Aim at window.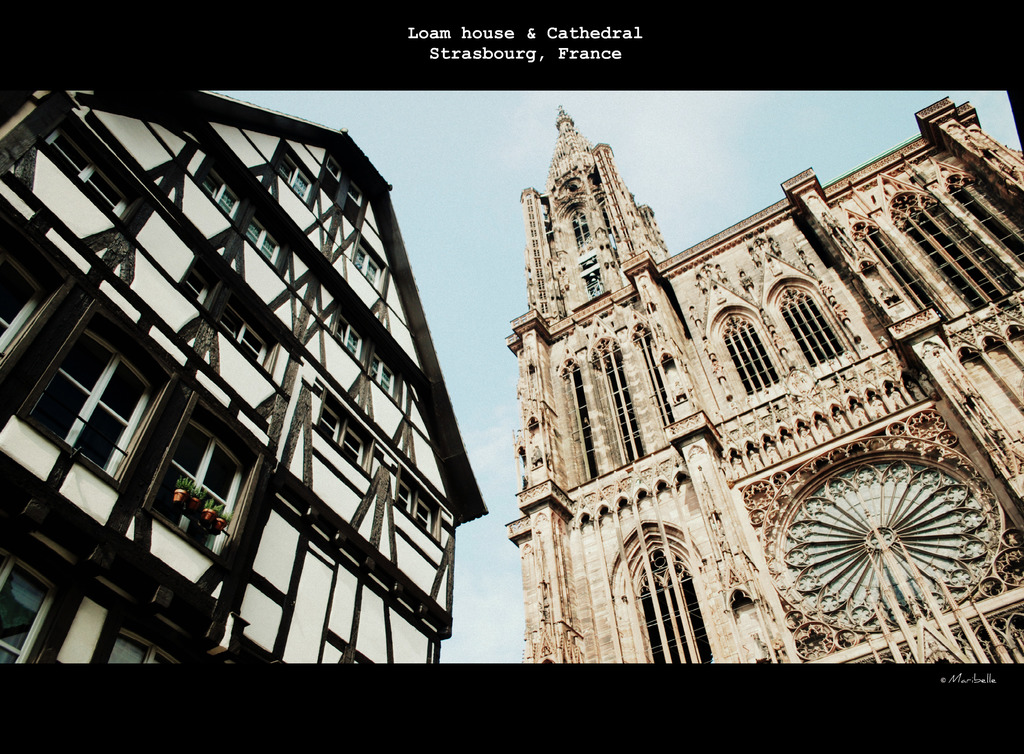
Aimed at crop(769, 274, 846, 369).
